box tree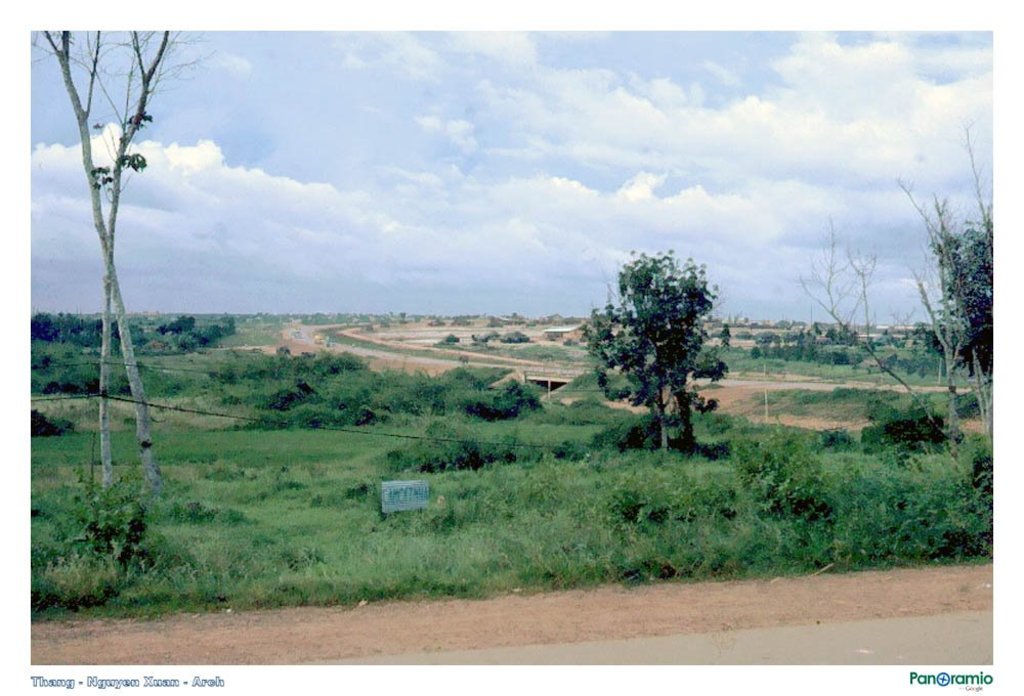
Rect(30, 25, 216, 505)
